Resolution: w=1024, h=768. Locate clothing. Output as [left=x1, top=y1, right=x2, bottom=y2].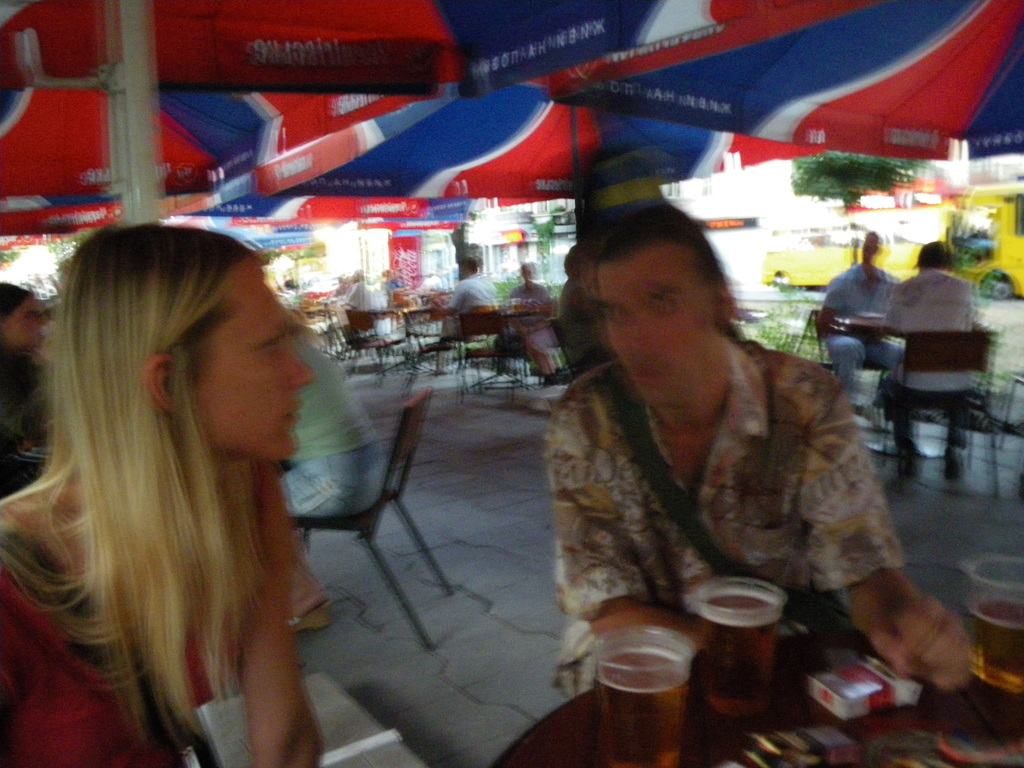
[left=879, top=262, right=988, bottom=454].
